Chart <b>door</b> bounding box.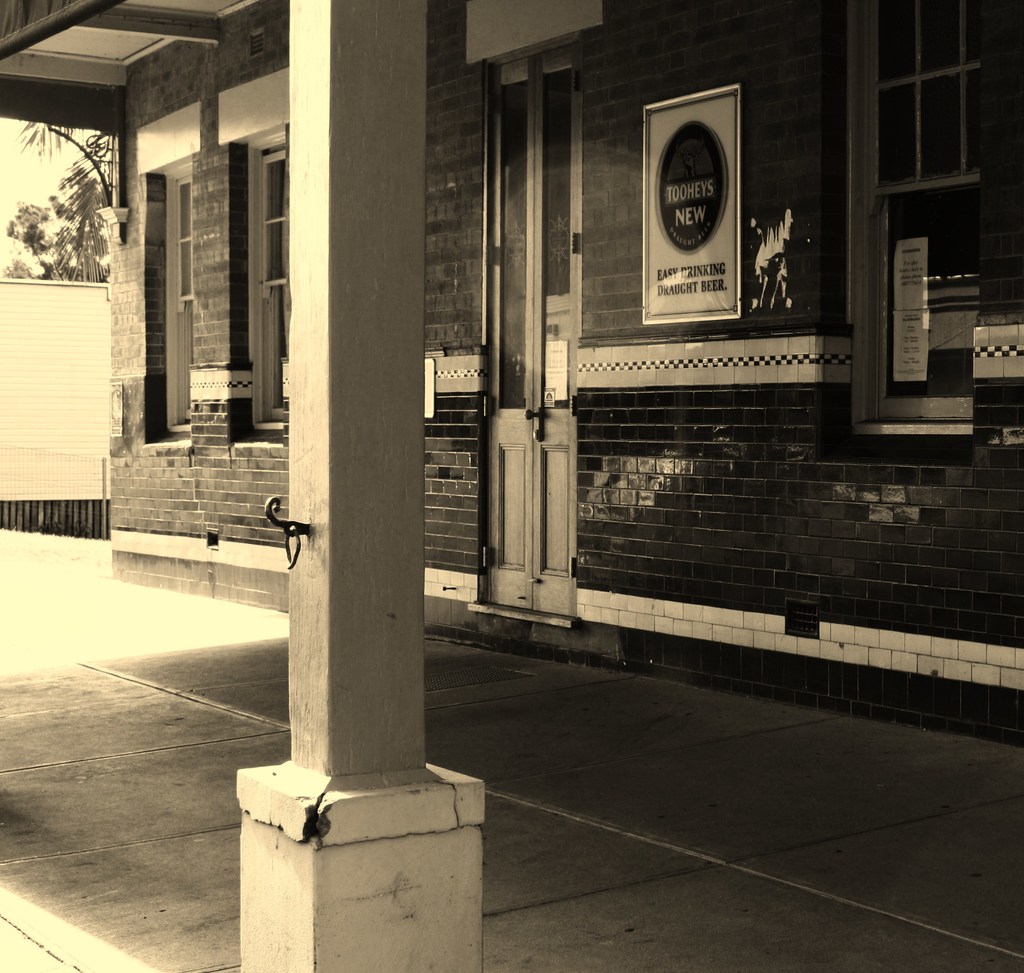
Charted: (left=479, top=44, right=585, bottom=629).
